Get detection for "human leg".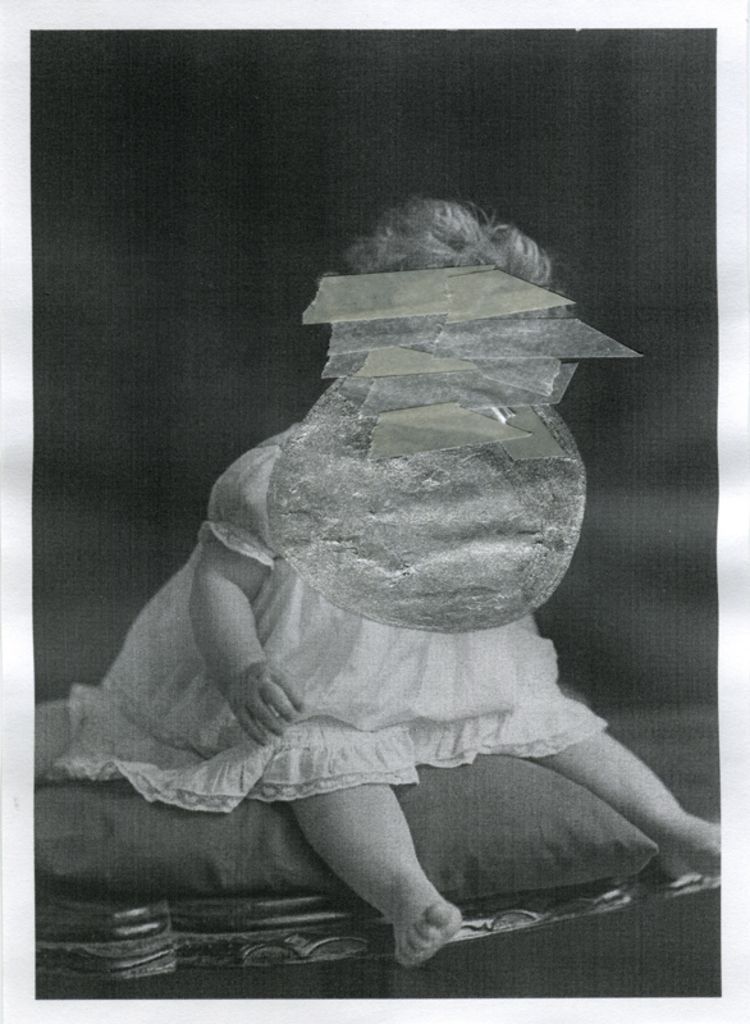
Detection: [536, 719, 727, 881].
